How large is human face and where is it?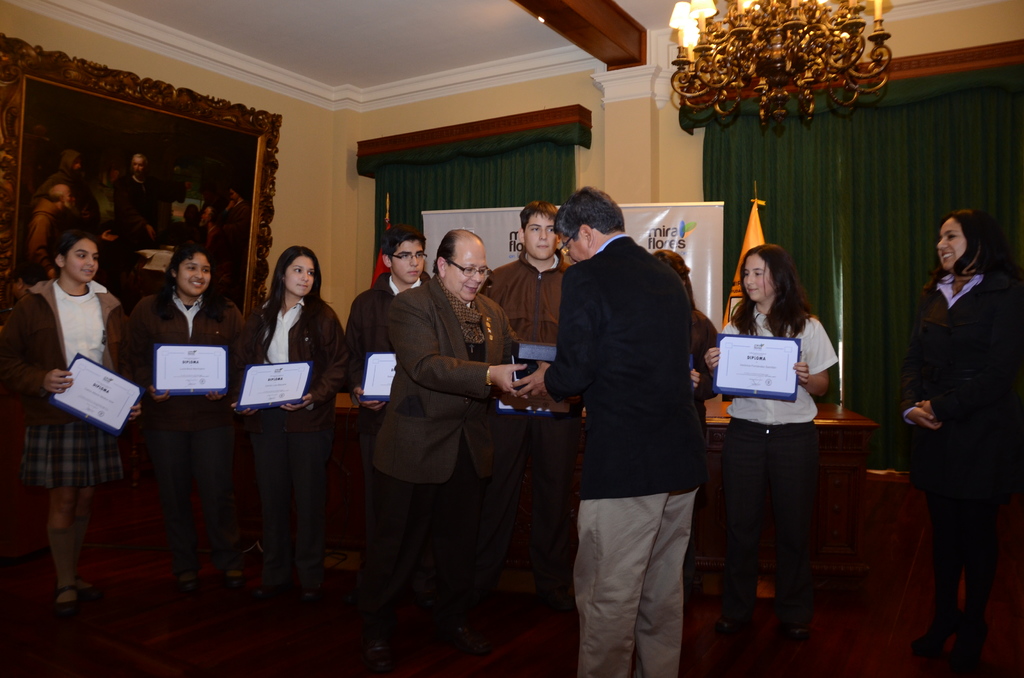
Bounding box: 524:213:557:262.
